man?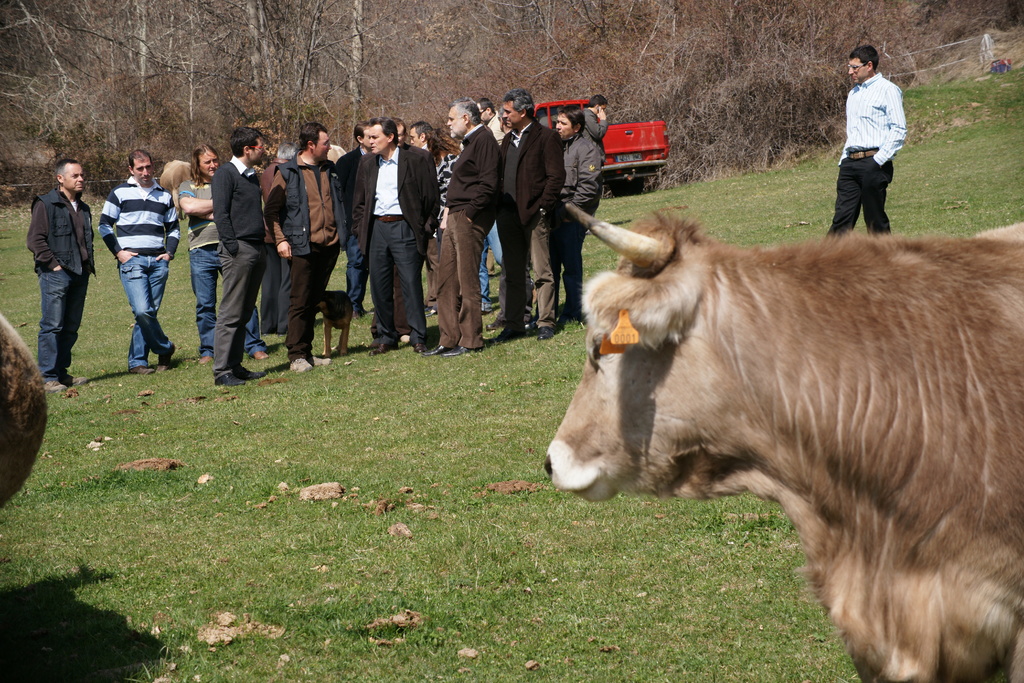
l=257, t=117, r=341, b=371
